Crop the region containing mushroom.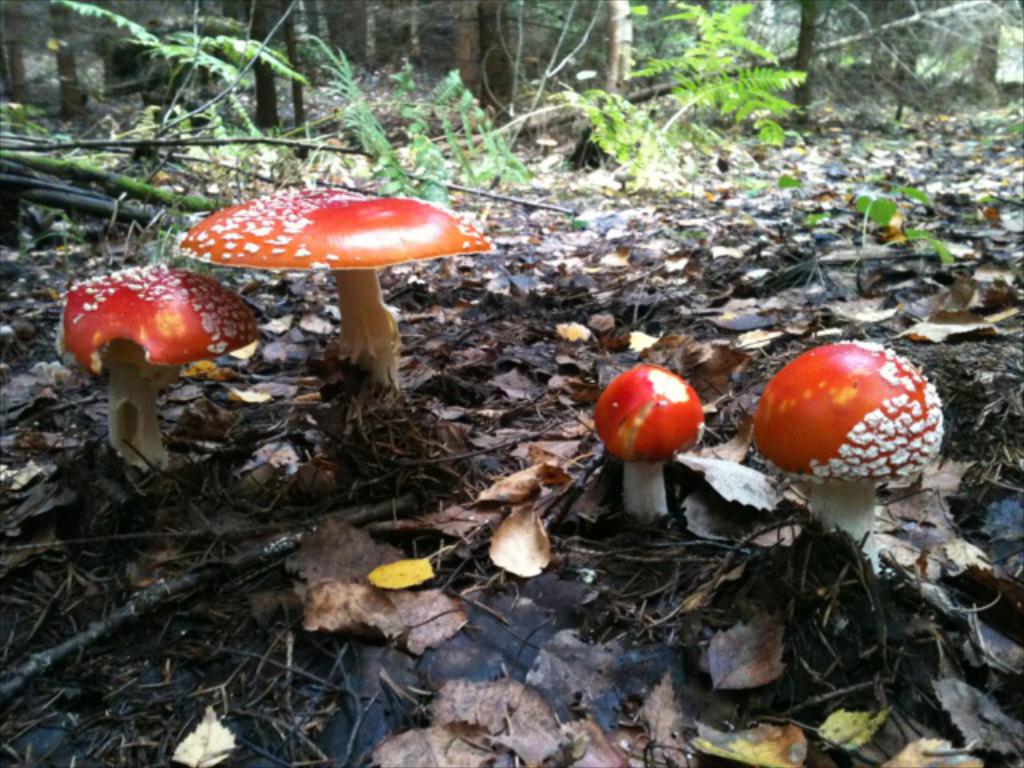
Crop region: bbox(752, 339, 949, 571).
